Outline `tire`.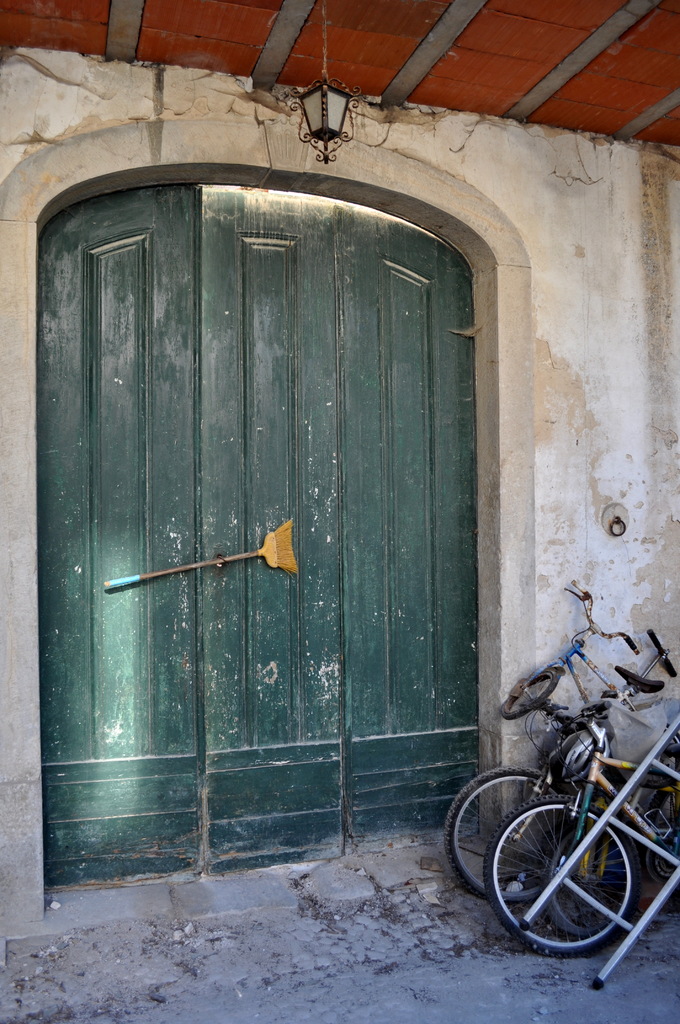
Outline: <box>445,767,567,898</box>.
